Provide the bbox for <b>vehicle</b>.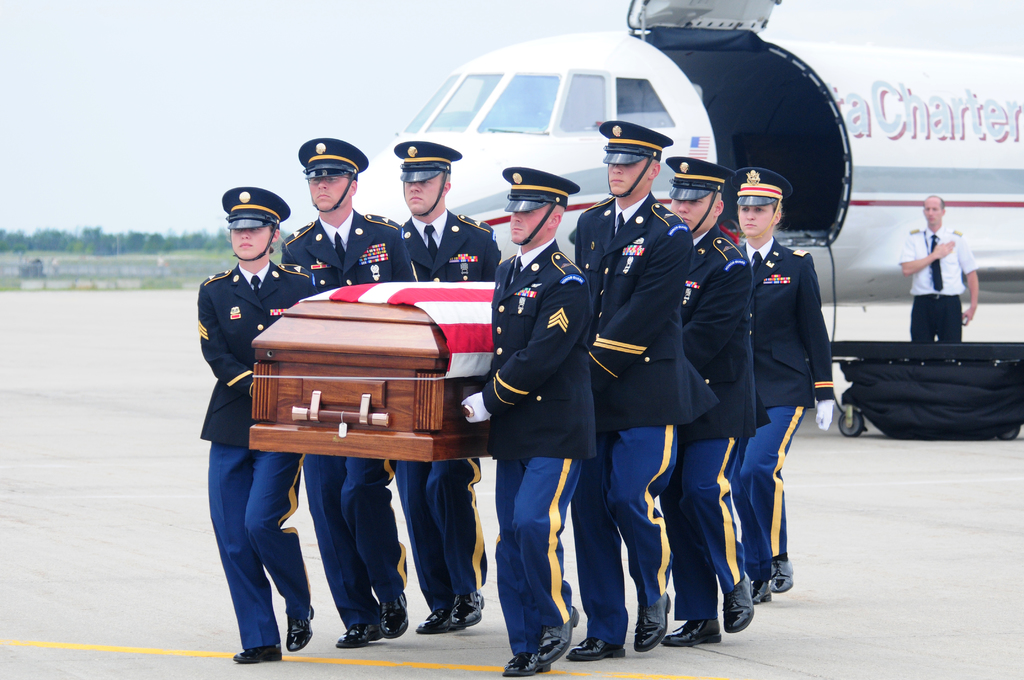
box(351, 0, 1023, 309).
